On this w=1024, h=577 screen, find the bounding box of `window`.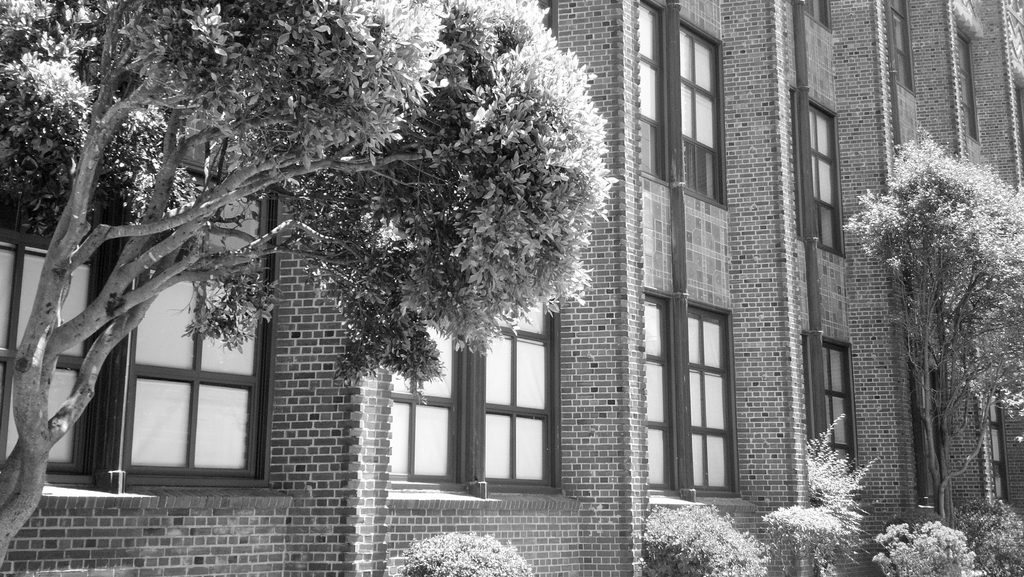
Bounding box: left=635, top=0, right=665, bottom=186.
